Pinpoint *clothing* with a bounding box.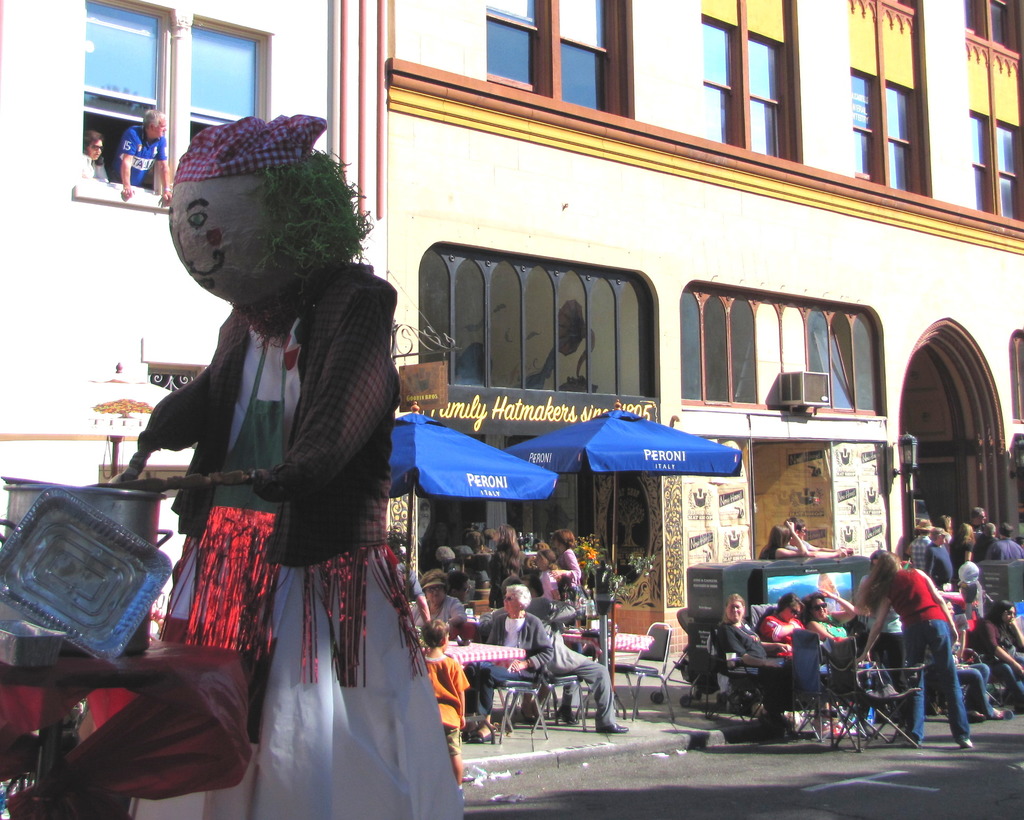
left=540, top=562, right=563, bottom=617.
